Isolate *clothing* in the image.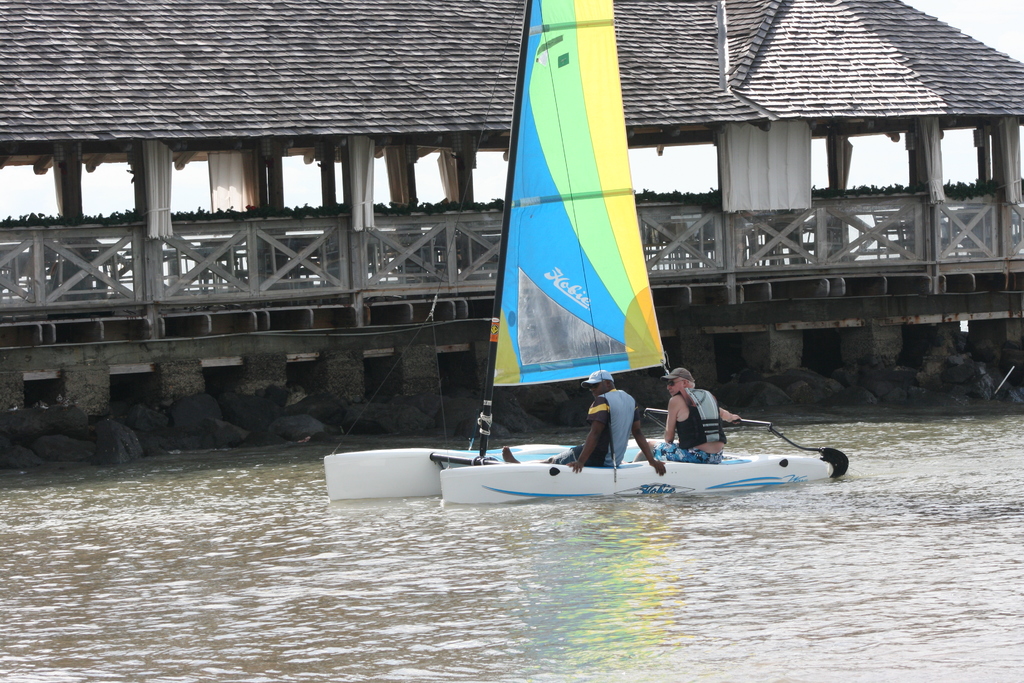
Isolated region: BBox(546, 394, 644, 463).
